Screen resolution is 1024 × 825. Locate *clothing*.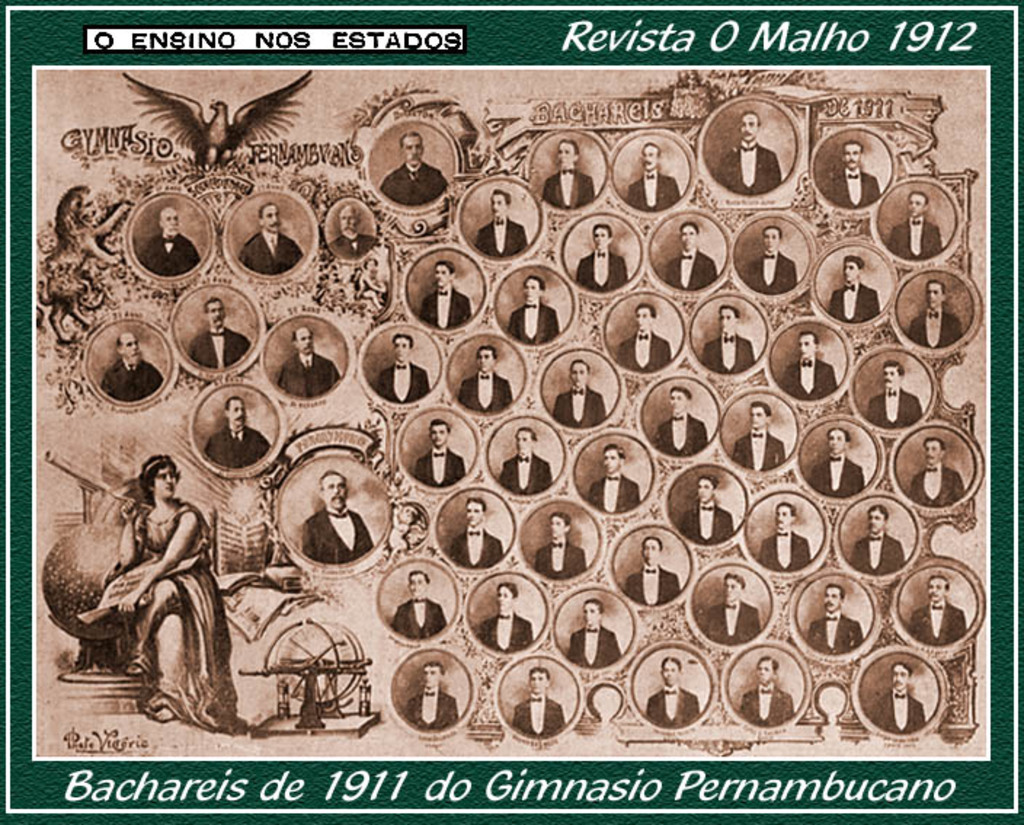
pyautogui.locateOnScreen(420, 288, 470, 329).
